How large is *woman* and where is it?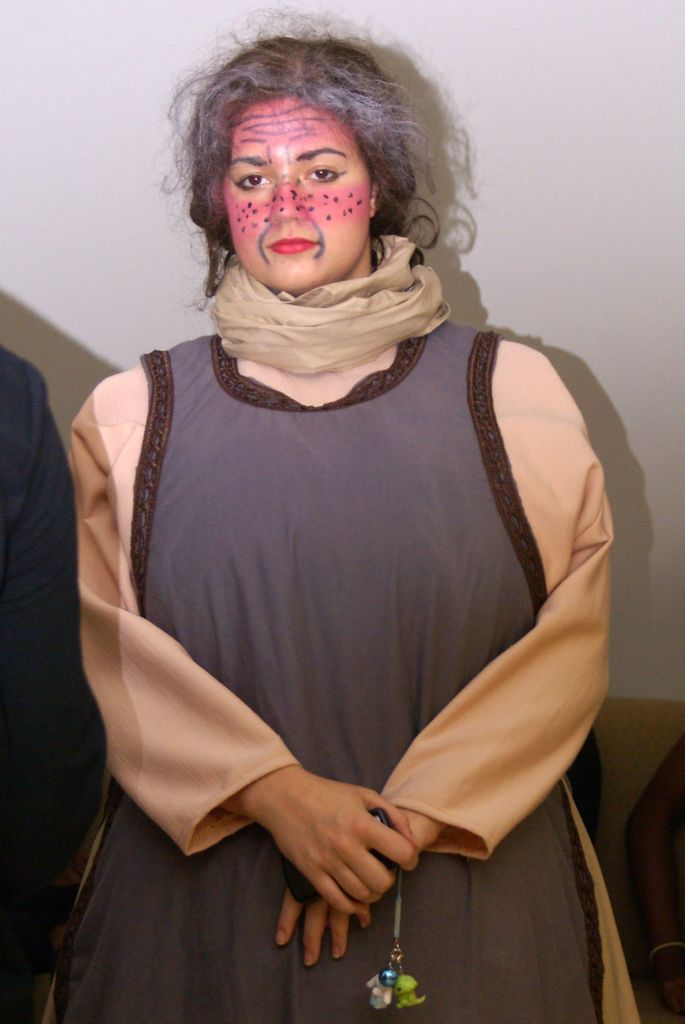
Bounding box: Rect(59, 0, 588, 1003).
